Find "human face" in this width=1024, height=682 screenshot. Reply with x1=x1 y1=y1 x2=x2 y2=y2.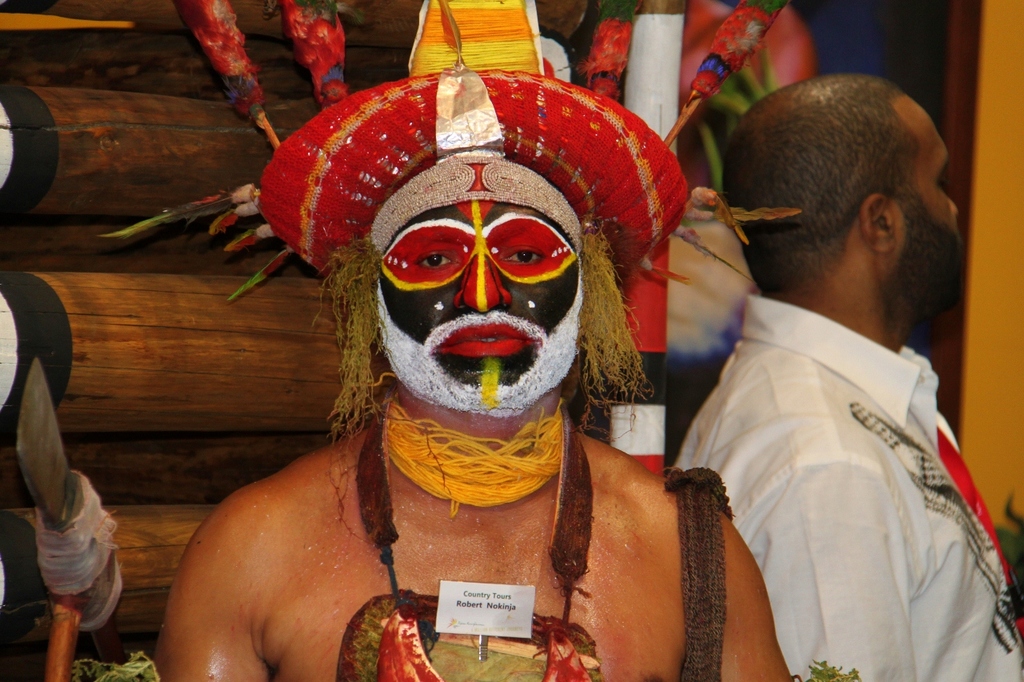
x1=893 y1=104 x2=962 y2=313.
